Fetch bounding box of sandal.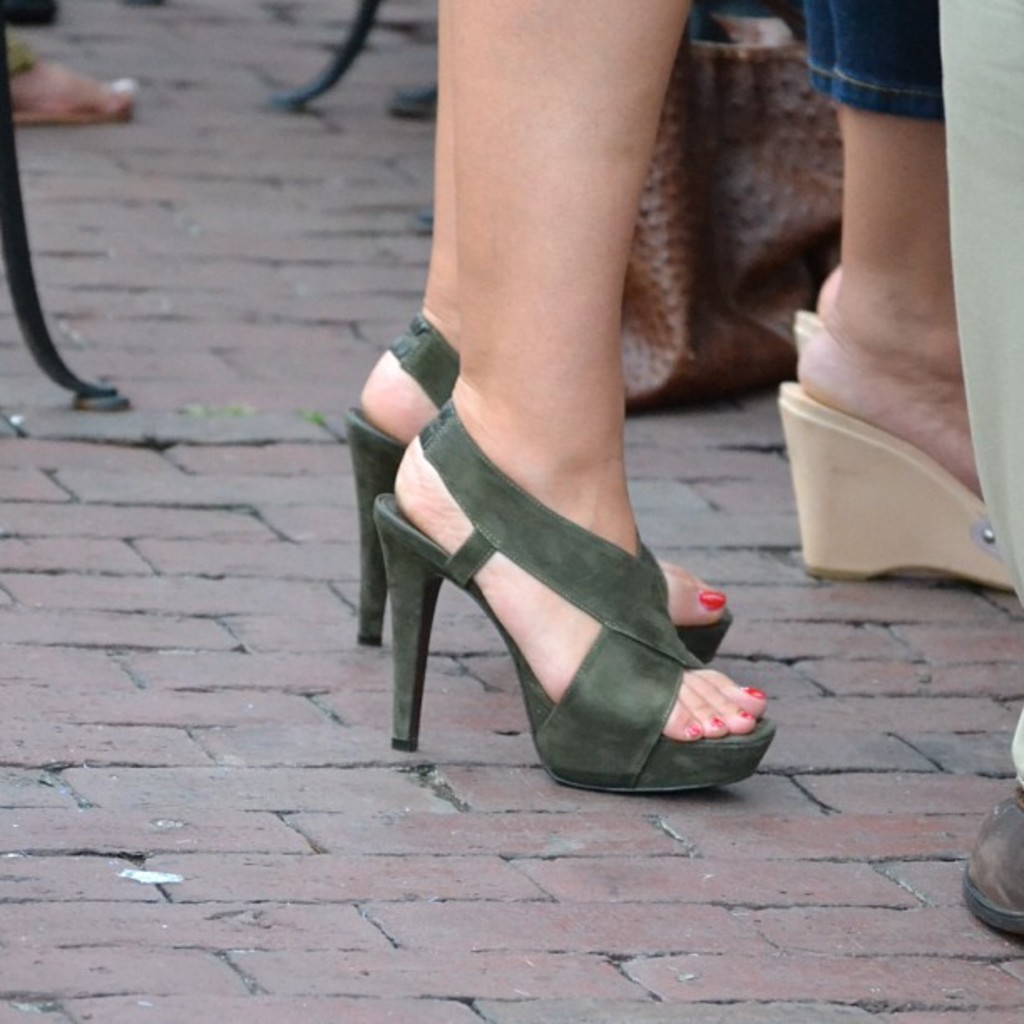
Bbox: pyautogui.locateOnScreen(350, 311, 731, 646).
